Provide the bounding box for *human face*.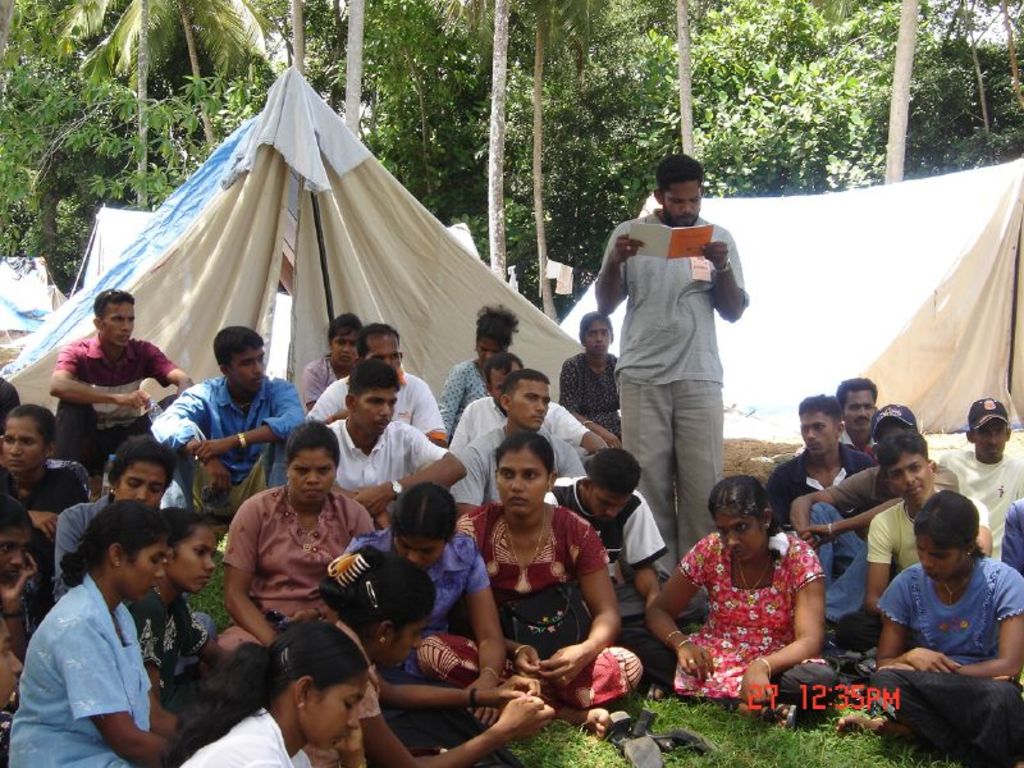
(330, 328, 360, 372).
